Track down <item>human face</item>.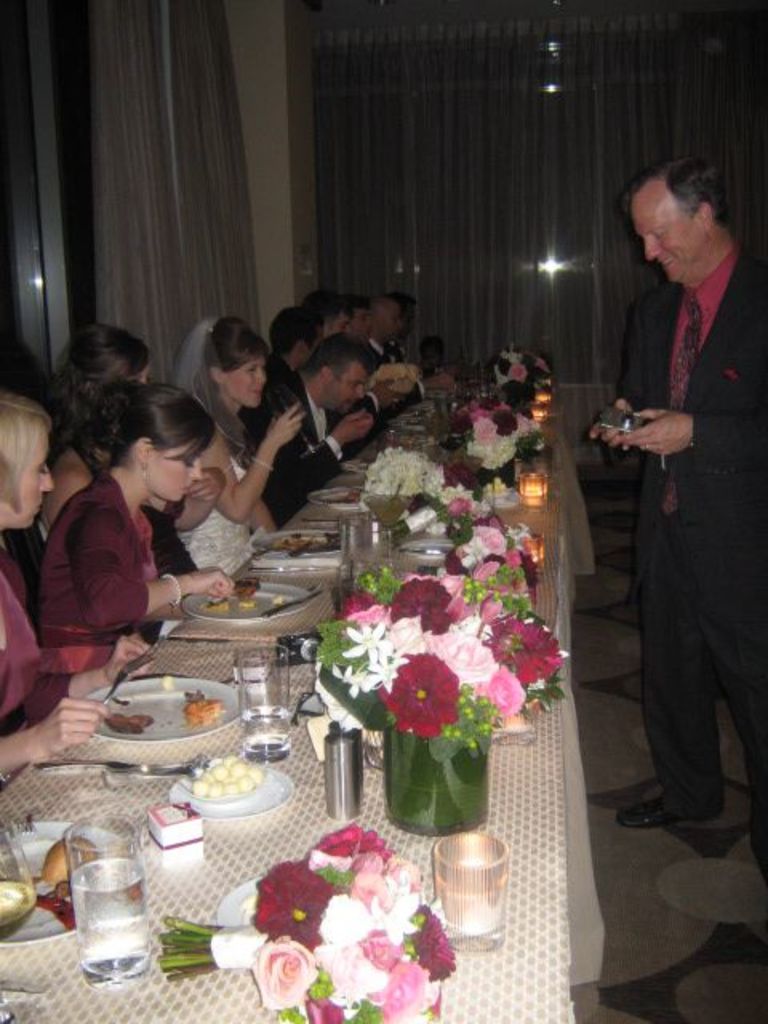
Tracked to pyautogui.locateOnScreen(0, 424, 53, 528).
